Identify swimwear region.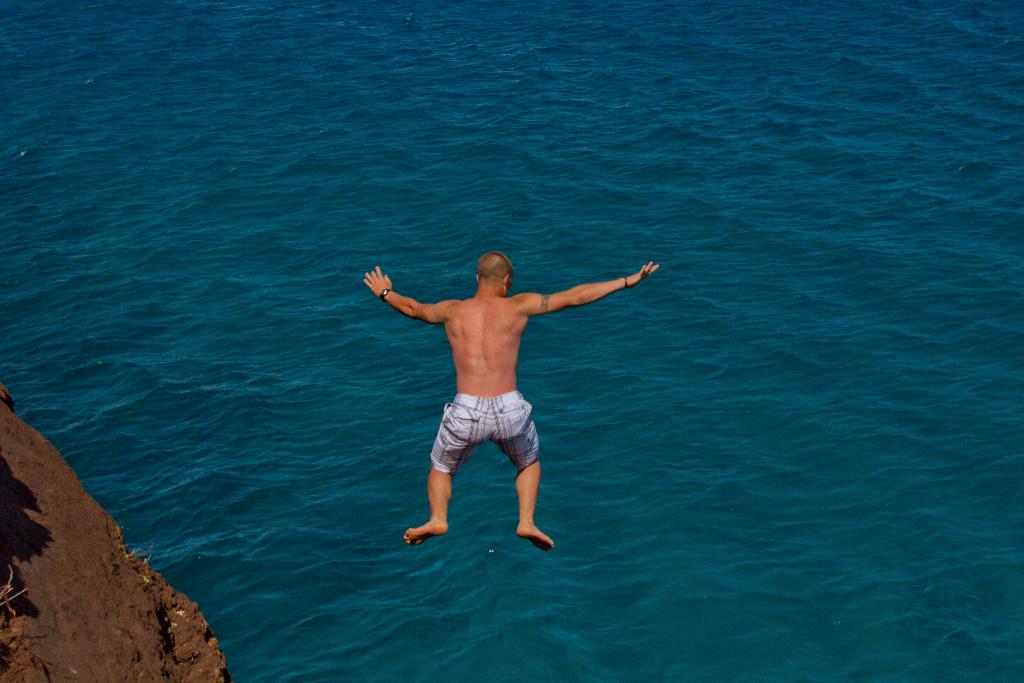
Region: crop(428, 386, 547, 479).
